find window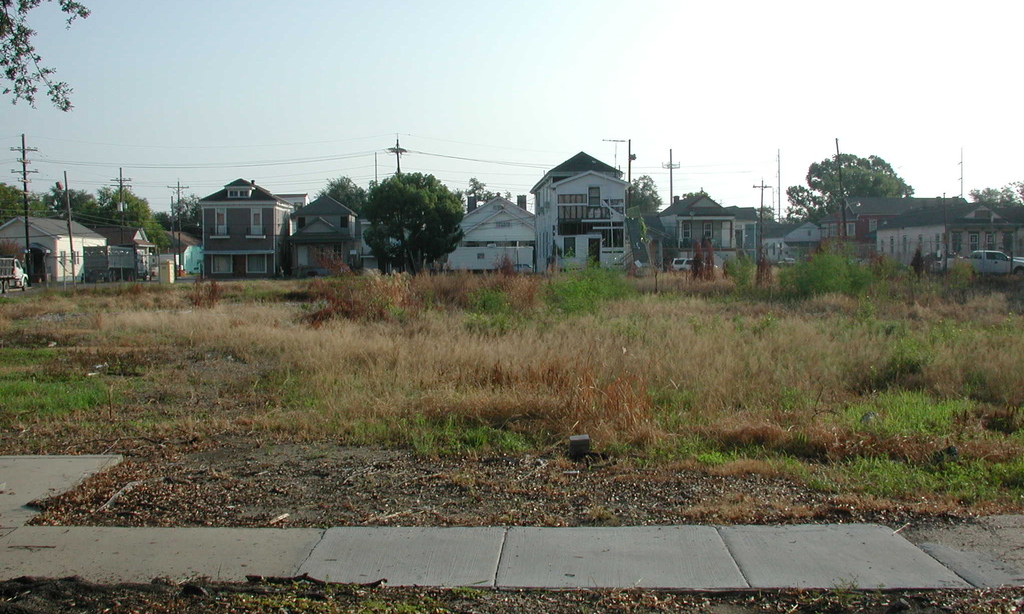
detection(918, 237, 922, 248)
